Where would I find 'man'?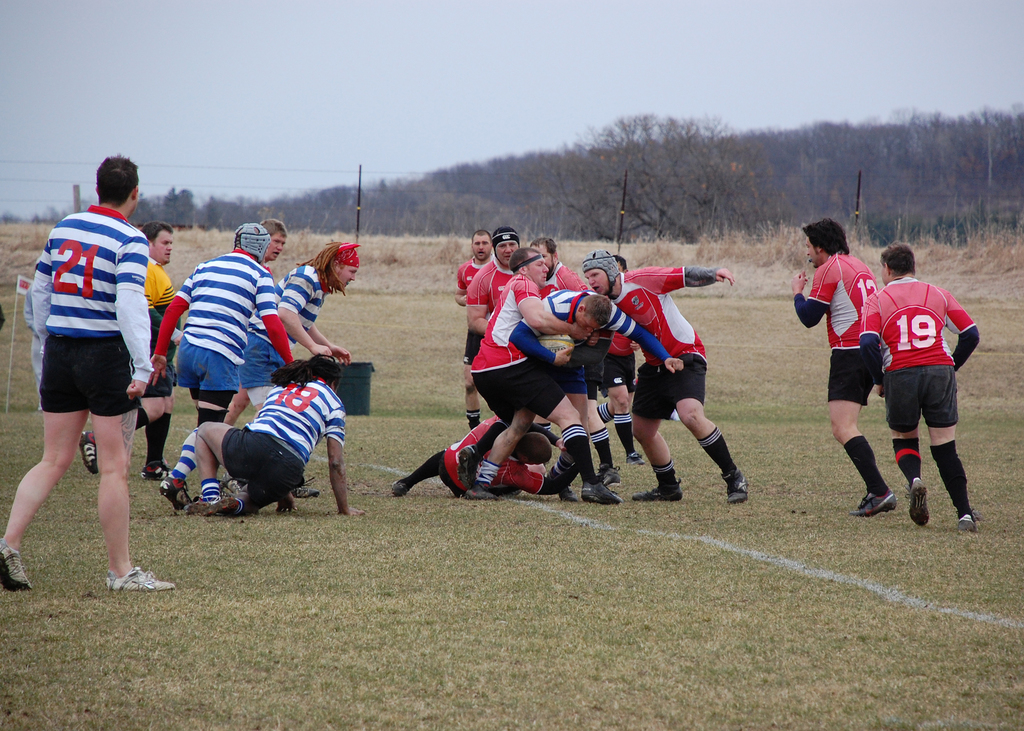
At box=[72, 221, 182, 481].
